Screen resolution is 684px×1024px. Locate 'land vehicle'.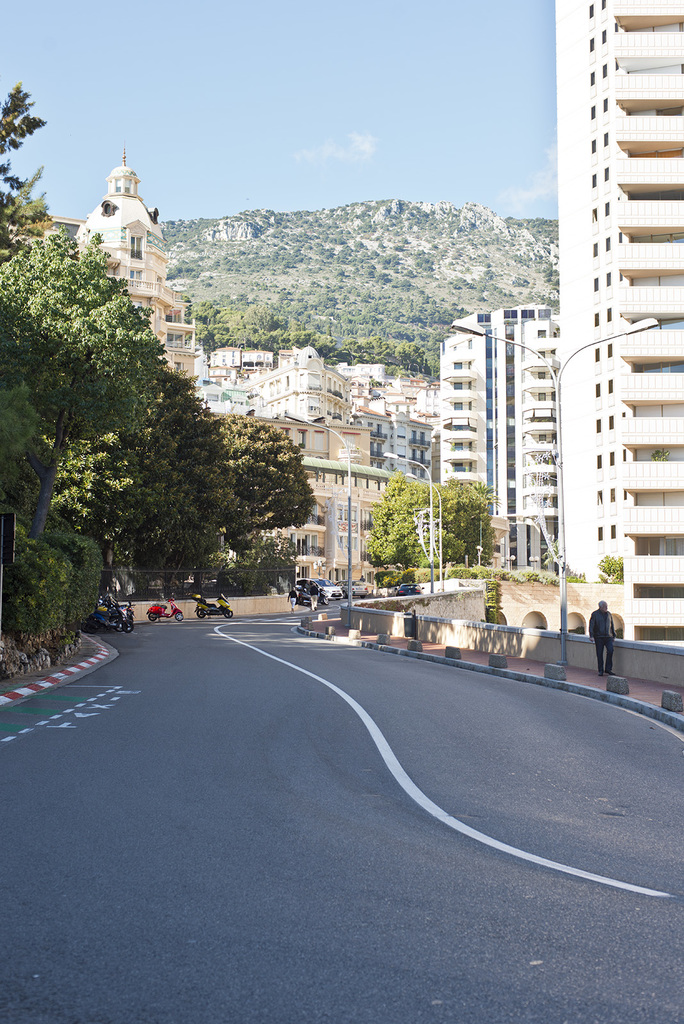
395,581,427,595.
